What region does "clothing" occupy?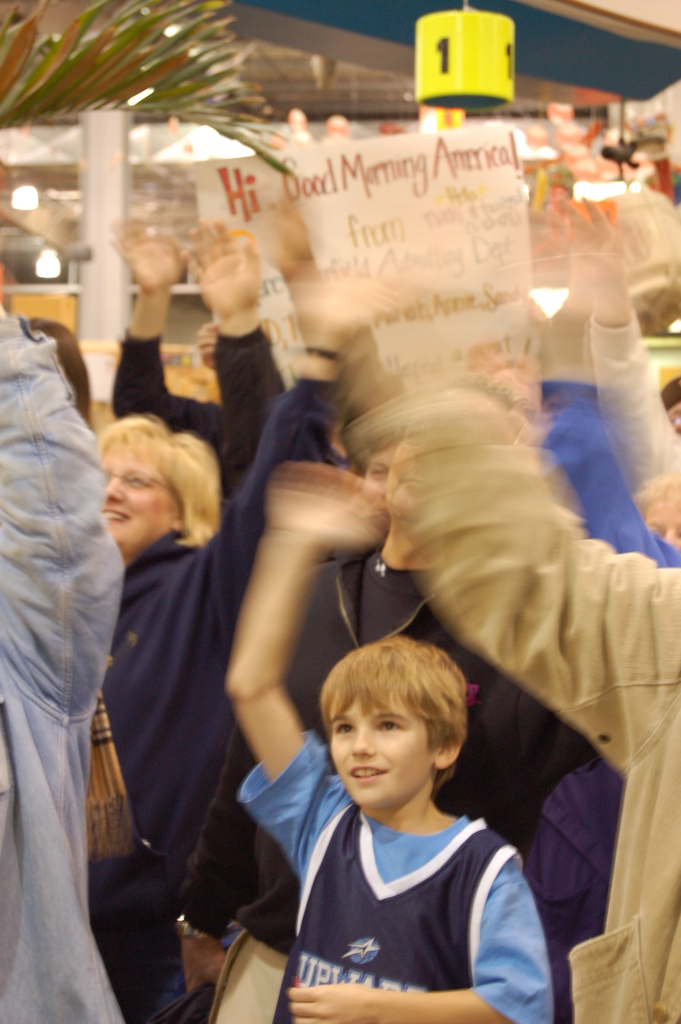
(x1=291, y1=532, x2=589, y2=860).
